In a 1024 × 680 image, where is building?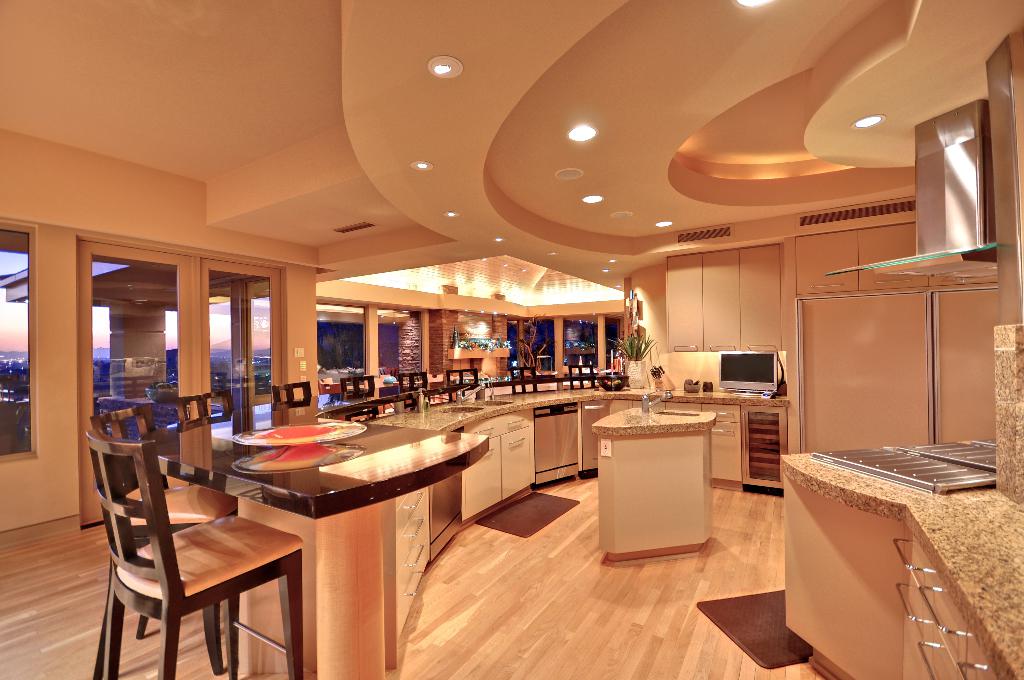
0 0 1023 679.
